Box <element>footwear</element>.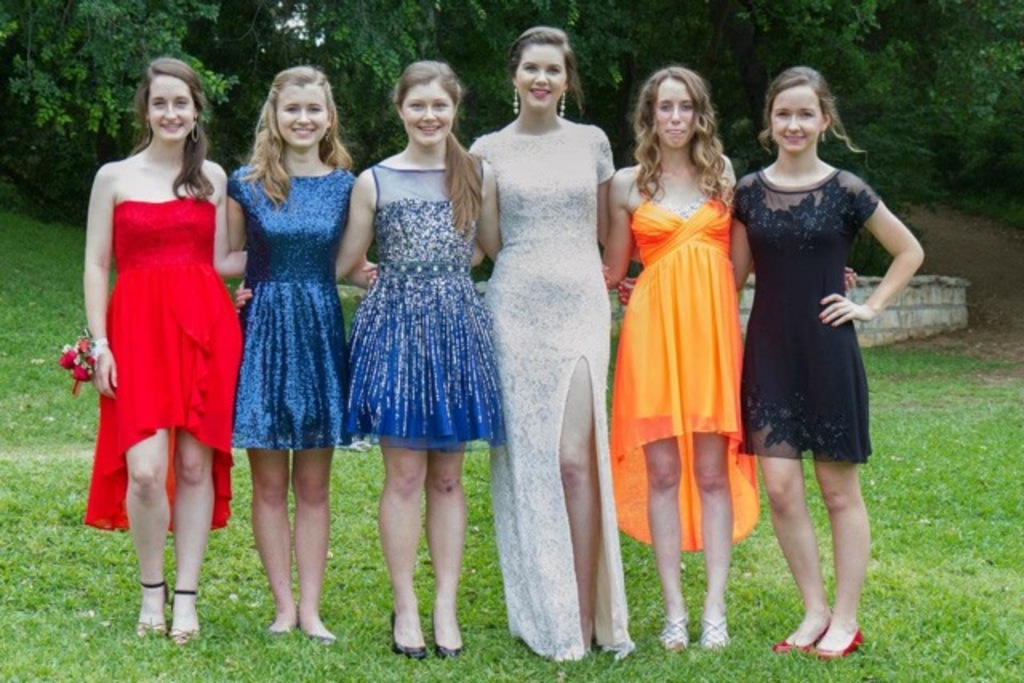
region(160, 585, 198, 645).
